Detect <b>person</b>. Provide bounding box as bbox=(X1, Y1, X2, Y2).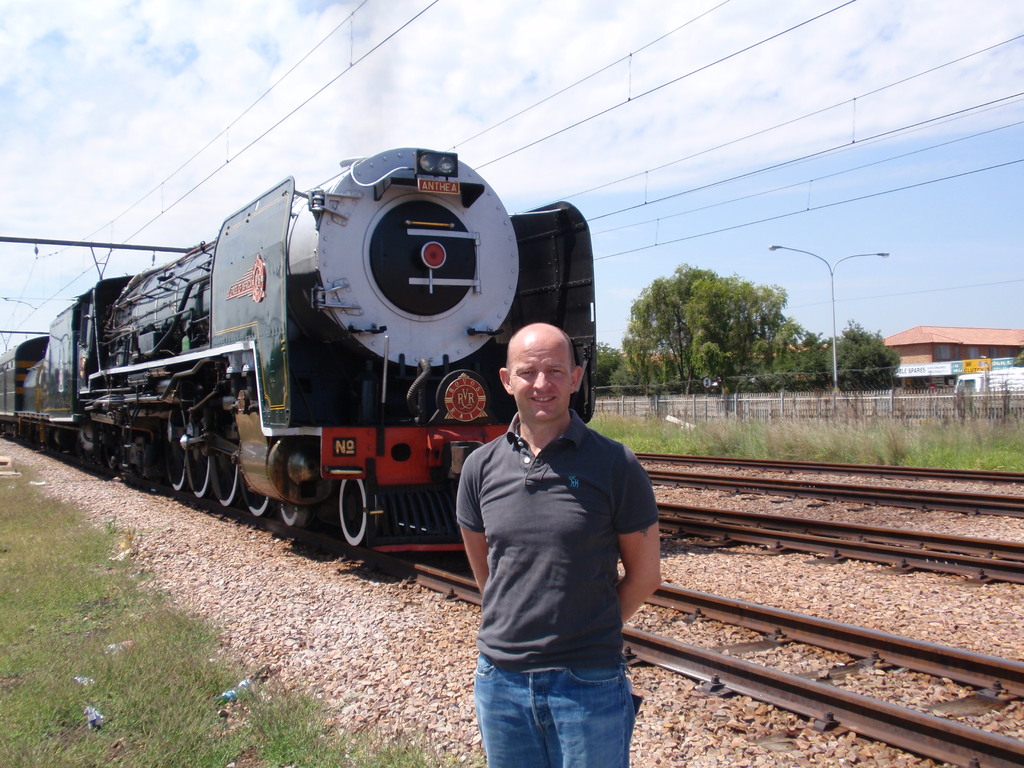
bbox=(458, 269, 670, 767).
